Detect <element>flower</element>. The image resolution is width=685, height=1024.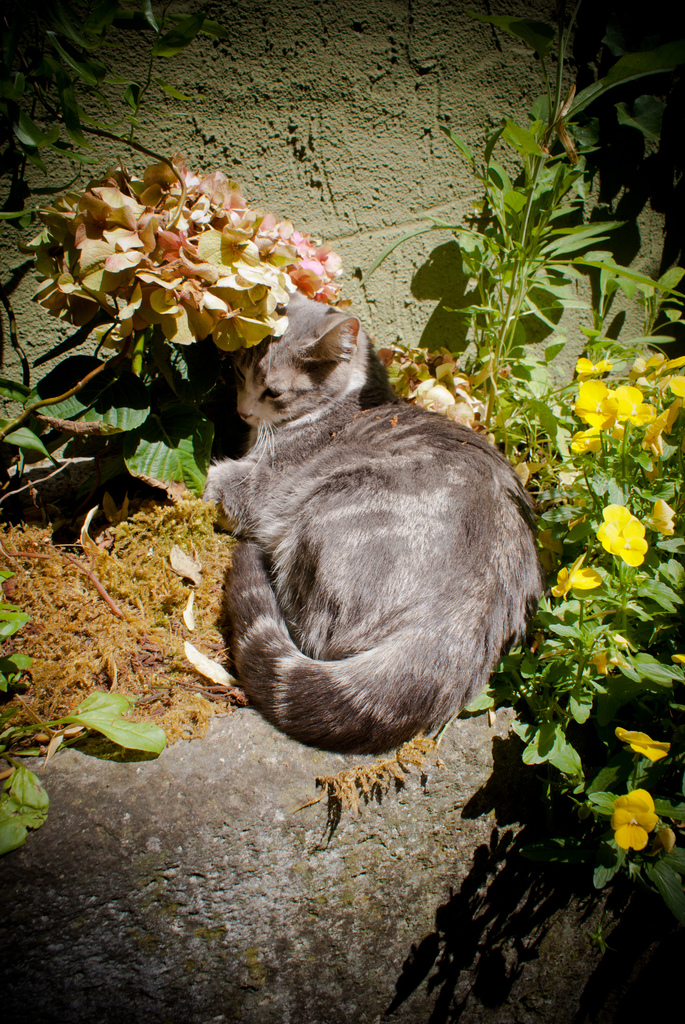
[x1=613, y1=721, x2=667, y2=756].
